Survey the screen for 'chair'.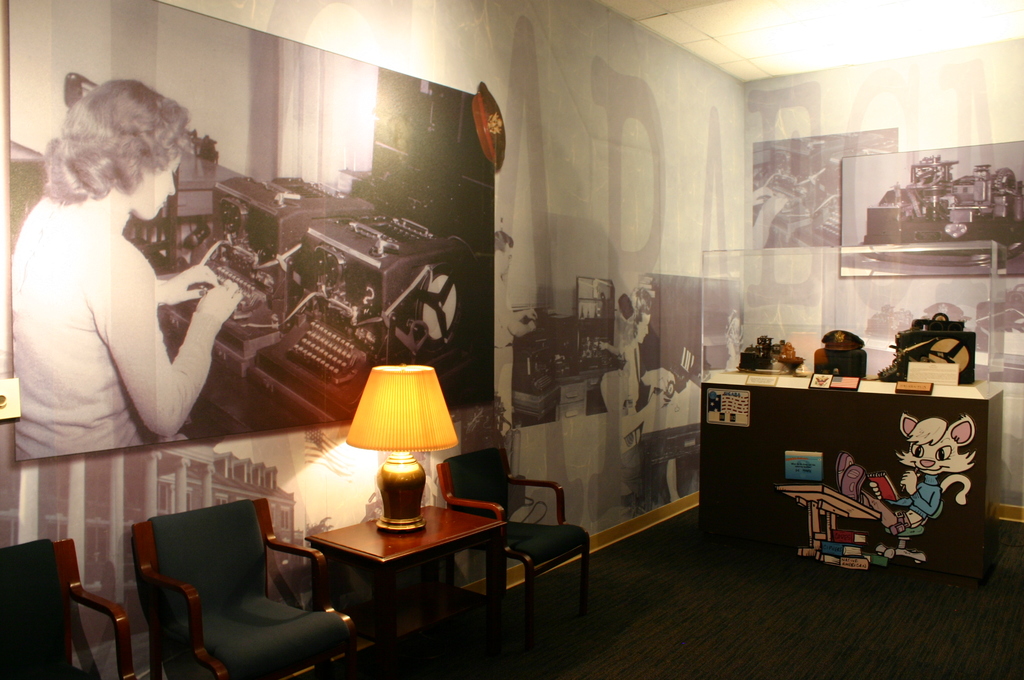
Survey found: detection(872, 499, 944, 565).
